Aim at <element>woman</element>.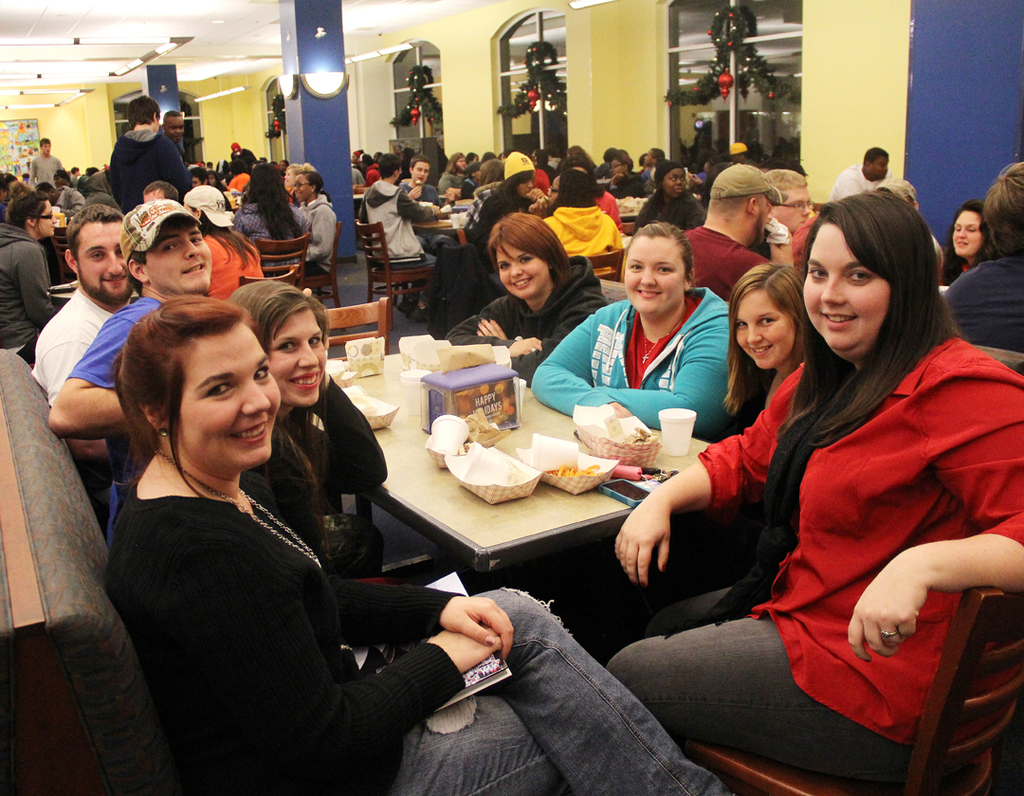
Aimed at x1=0 y1=191 x2=82 y2=374.
